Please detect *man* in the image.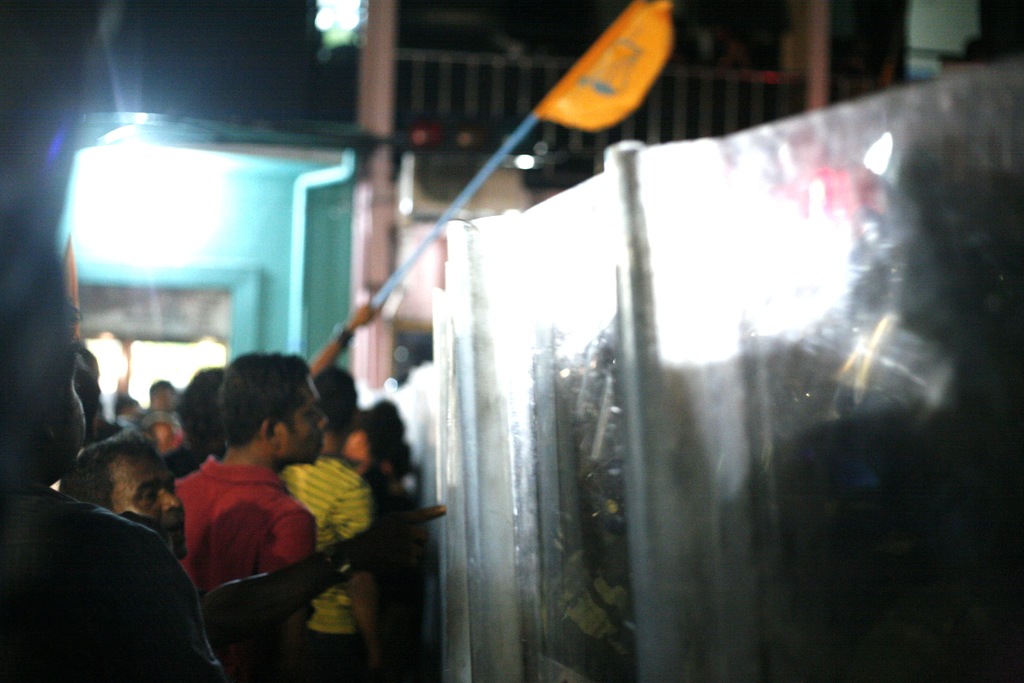
(0,287,218,682).
